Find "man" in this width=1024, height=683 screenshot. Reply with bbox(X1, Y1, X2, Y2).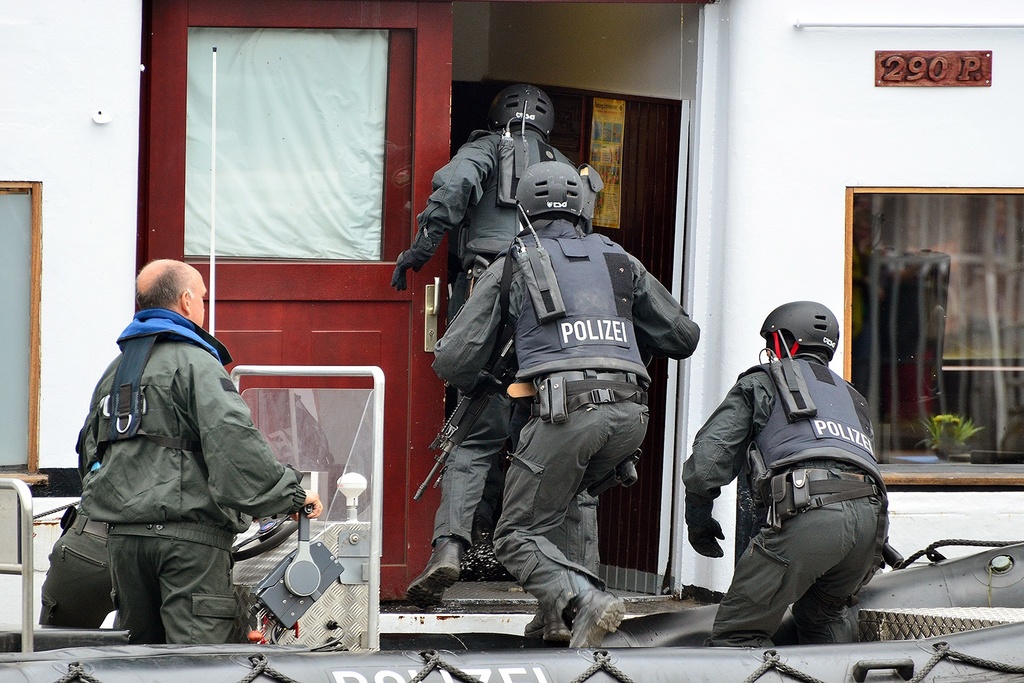
bbox(46, 513, 116, 630).
